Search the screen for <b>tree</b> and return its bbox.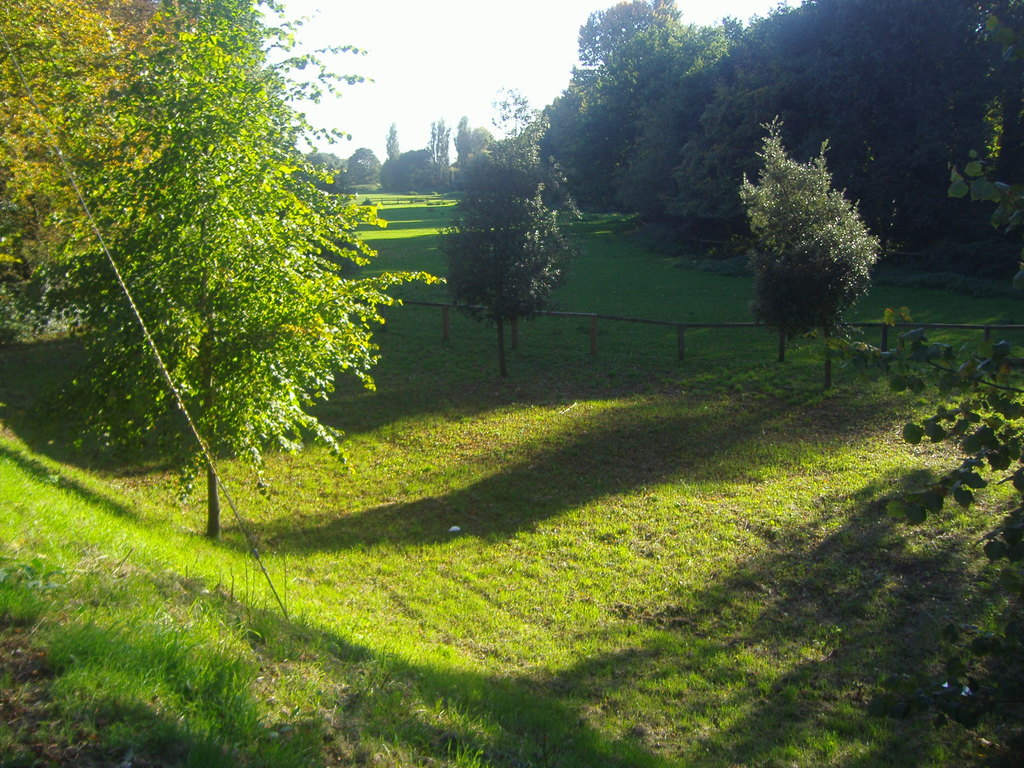
Found: BBox(444, 118, 476, 178).
